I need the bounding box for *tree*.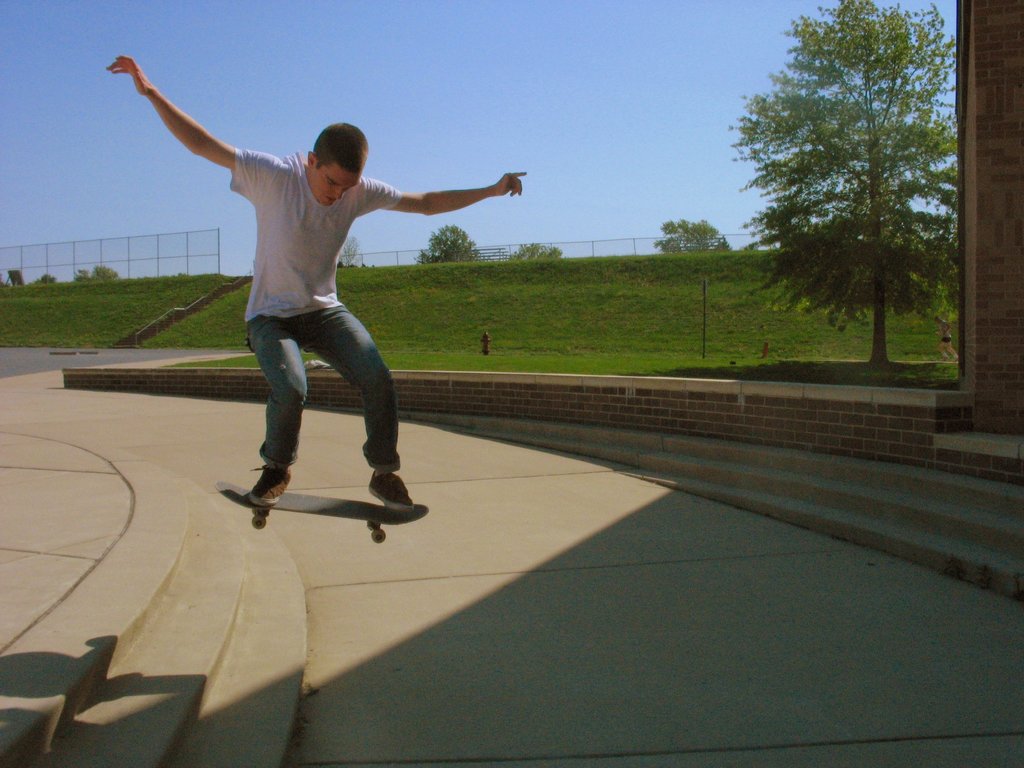
Here it is: [x1=650, y1=218, x2=730, y2=250].
